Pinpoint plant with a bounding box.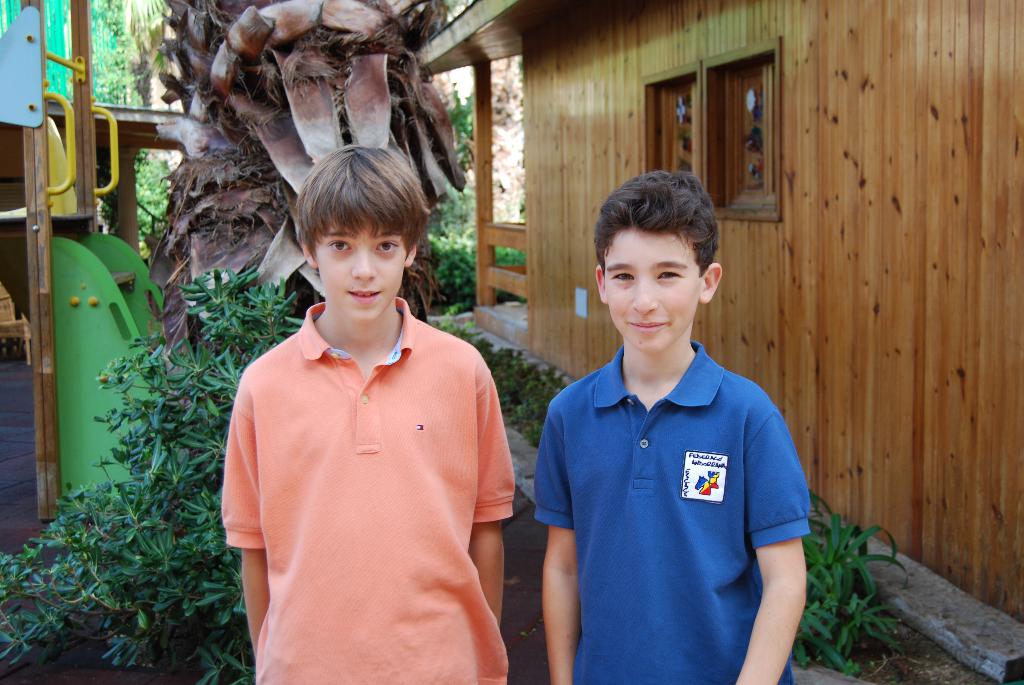
<region>134, 141, 172, 248</region>.
